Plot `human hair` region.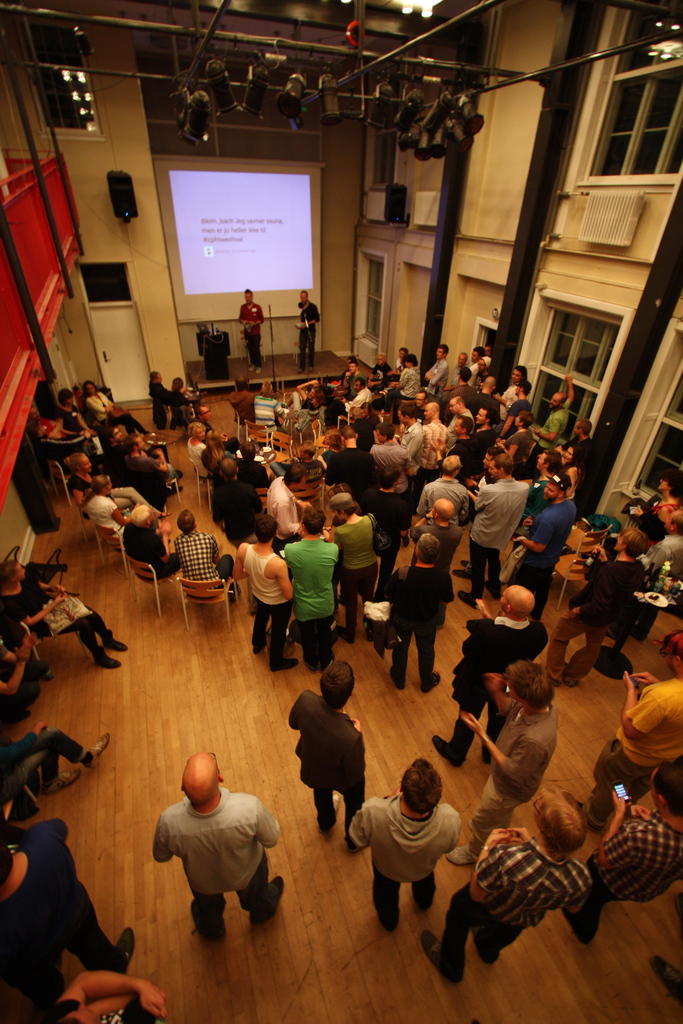
Plotted at <region>399, 758, 444, 816</region>.
